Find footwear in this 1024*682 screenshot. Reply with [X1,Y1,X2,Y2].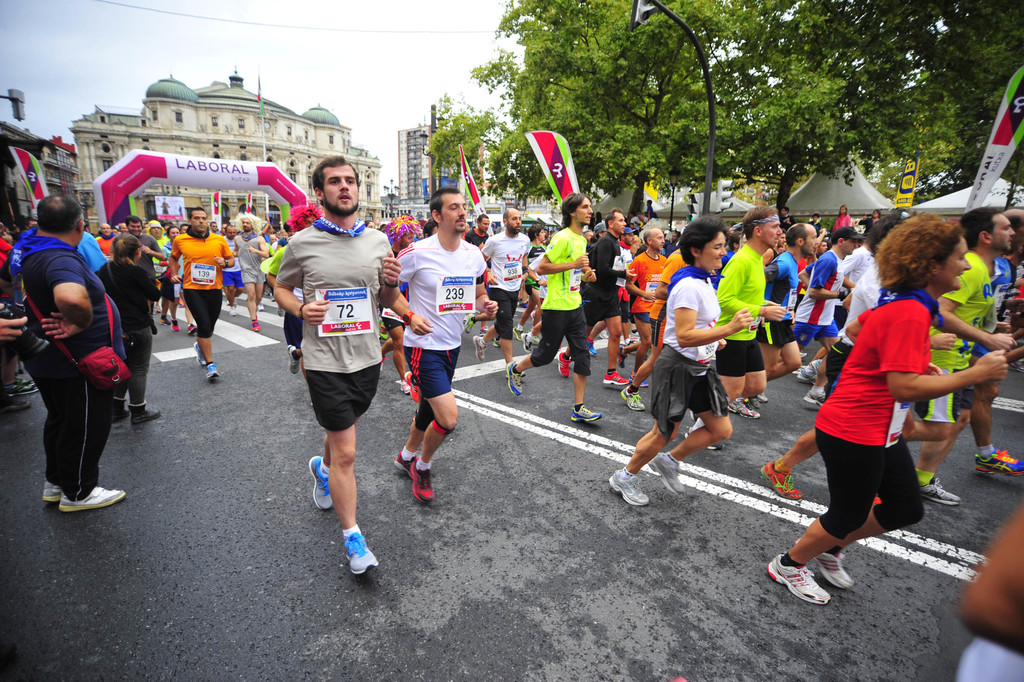
[348,531,372,570].
